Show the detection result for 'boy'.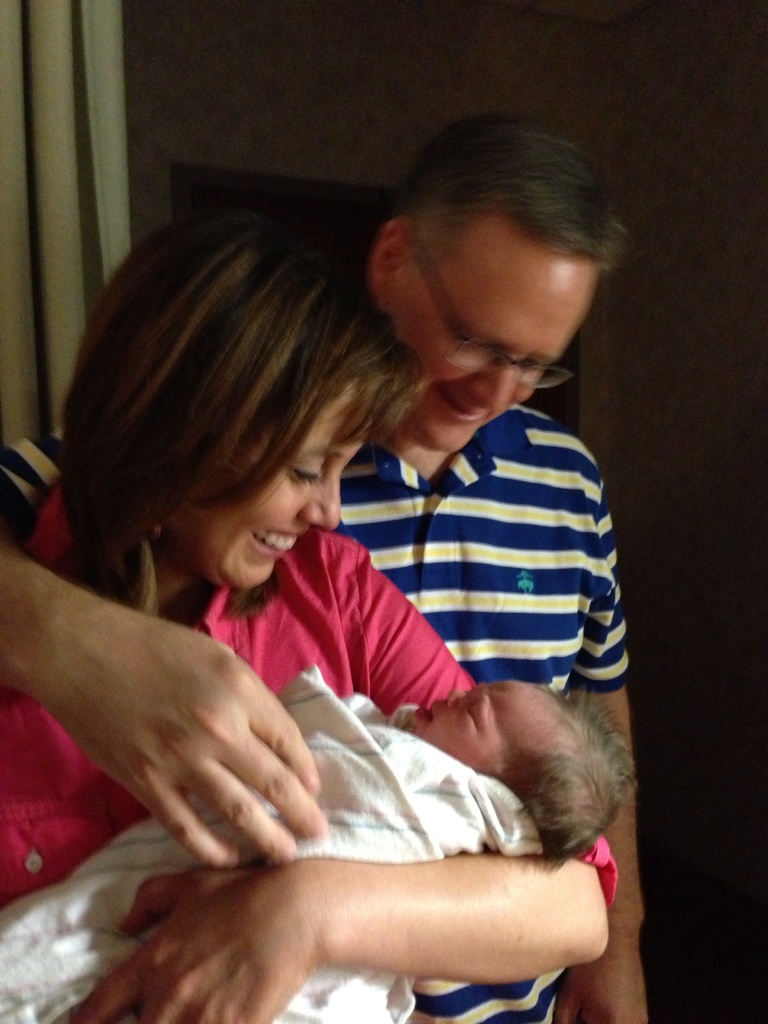
0:678:646:1023.
